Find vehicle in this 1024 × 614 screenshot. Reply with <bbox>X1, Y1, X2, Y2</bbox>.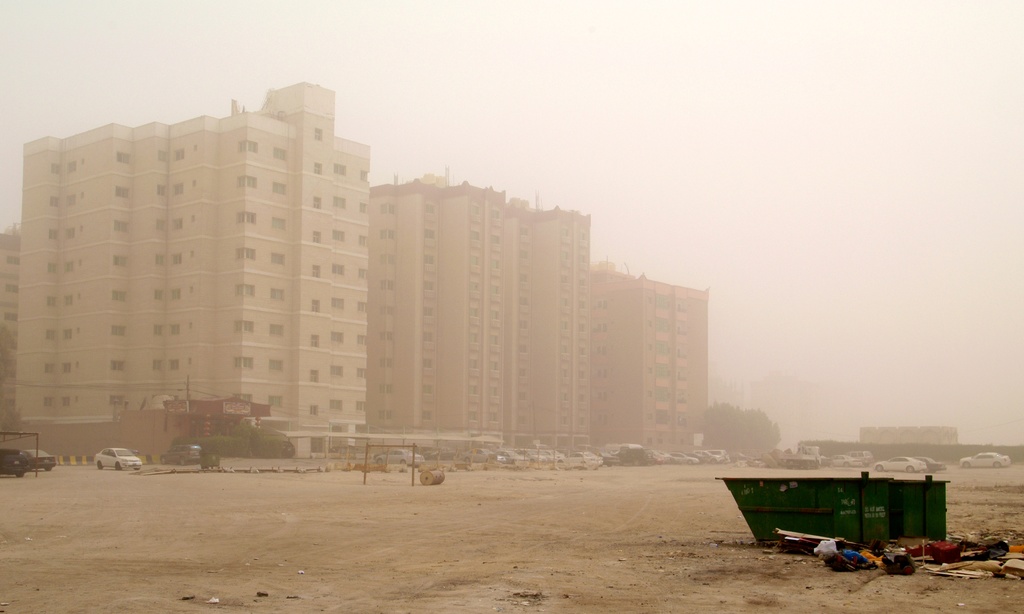
<bbox>92, 446, 146, 471</bbox>.
